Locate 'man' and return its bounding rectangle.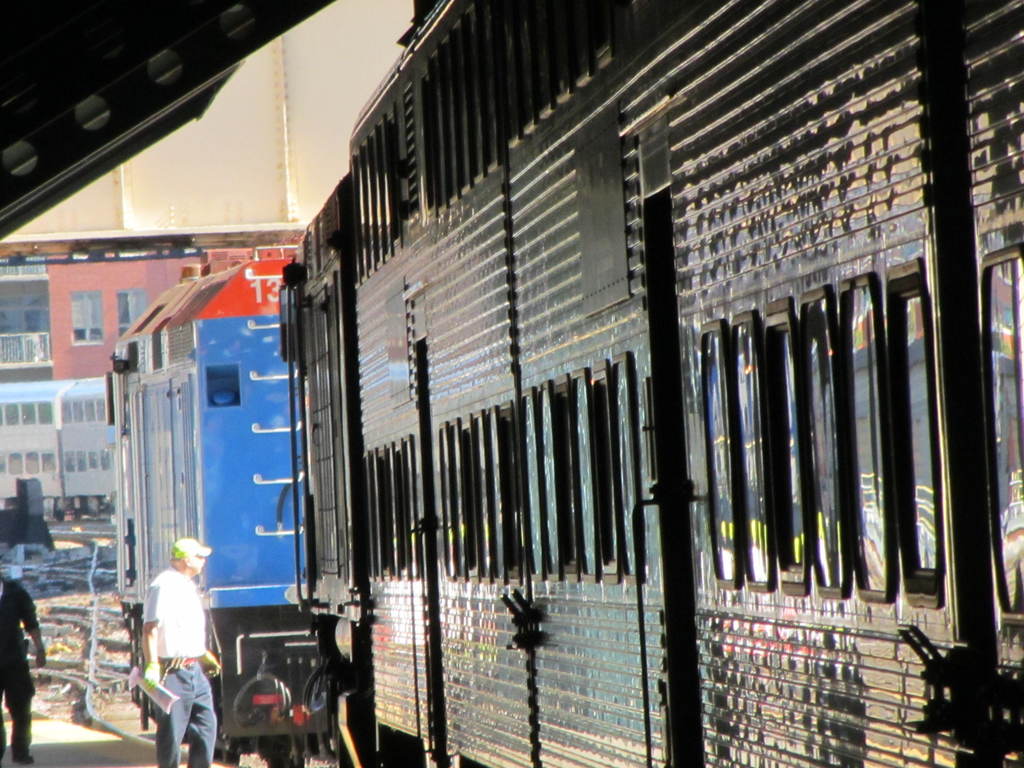
x1=125 y1=545 x2=216 y2=765.
